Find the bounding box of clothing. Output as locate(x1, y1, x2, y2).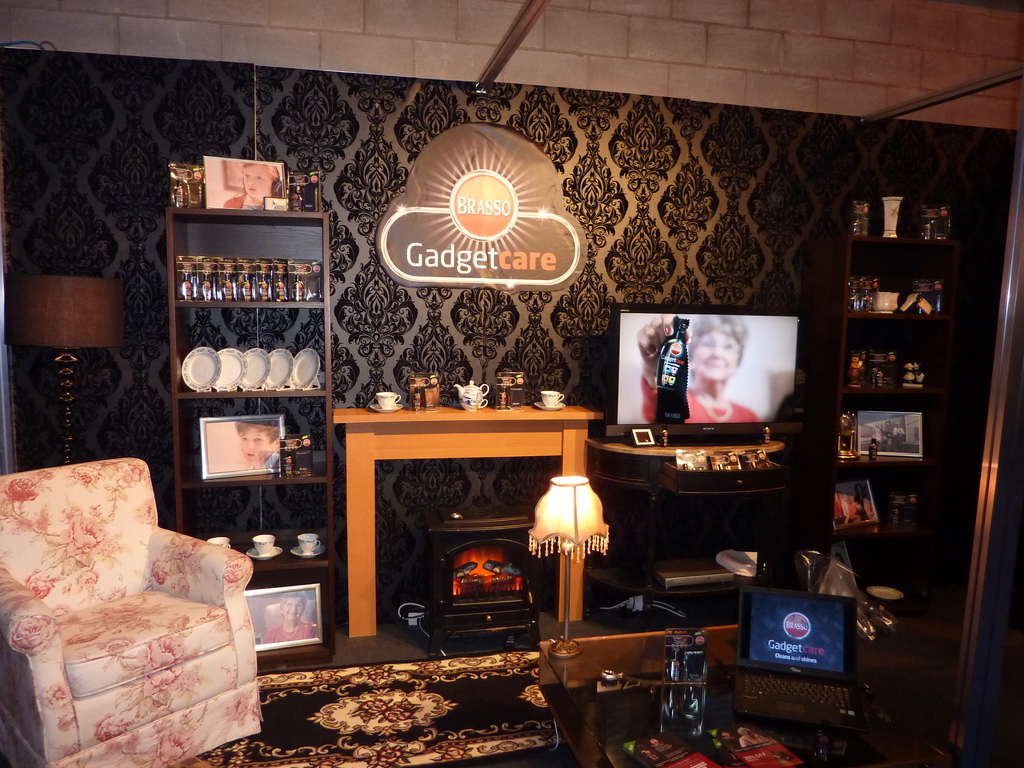
locate(259, 622, 317, 643).
